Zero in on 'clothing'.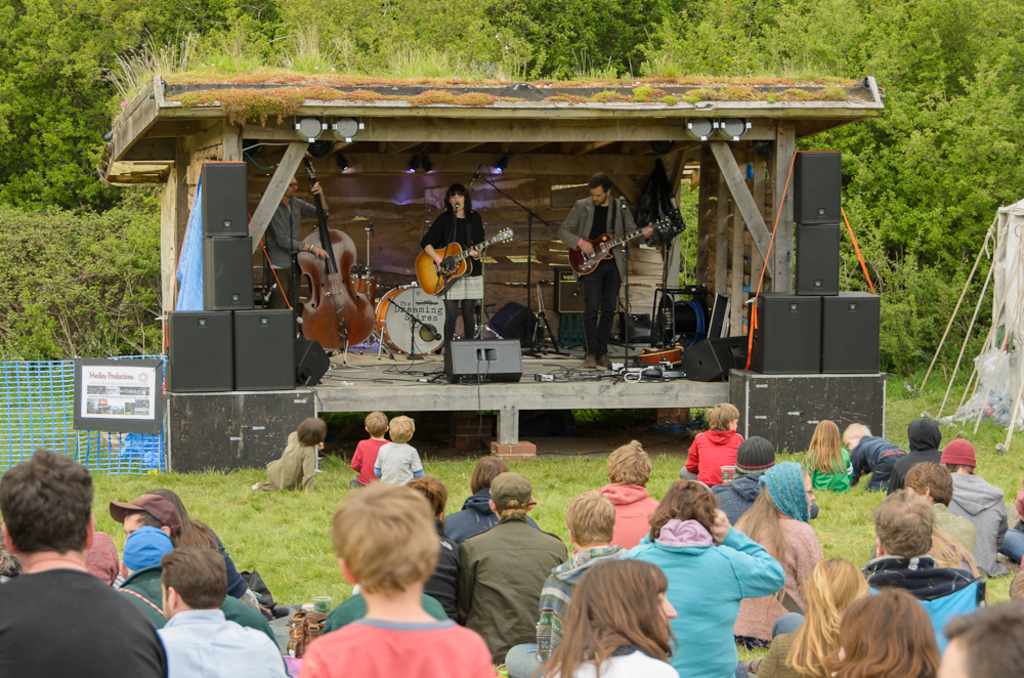
Zeroed in: (114,519,279,648).
